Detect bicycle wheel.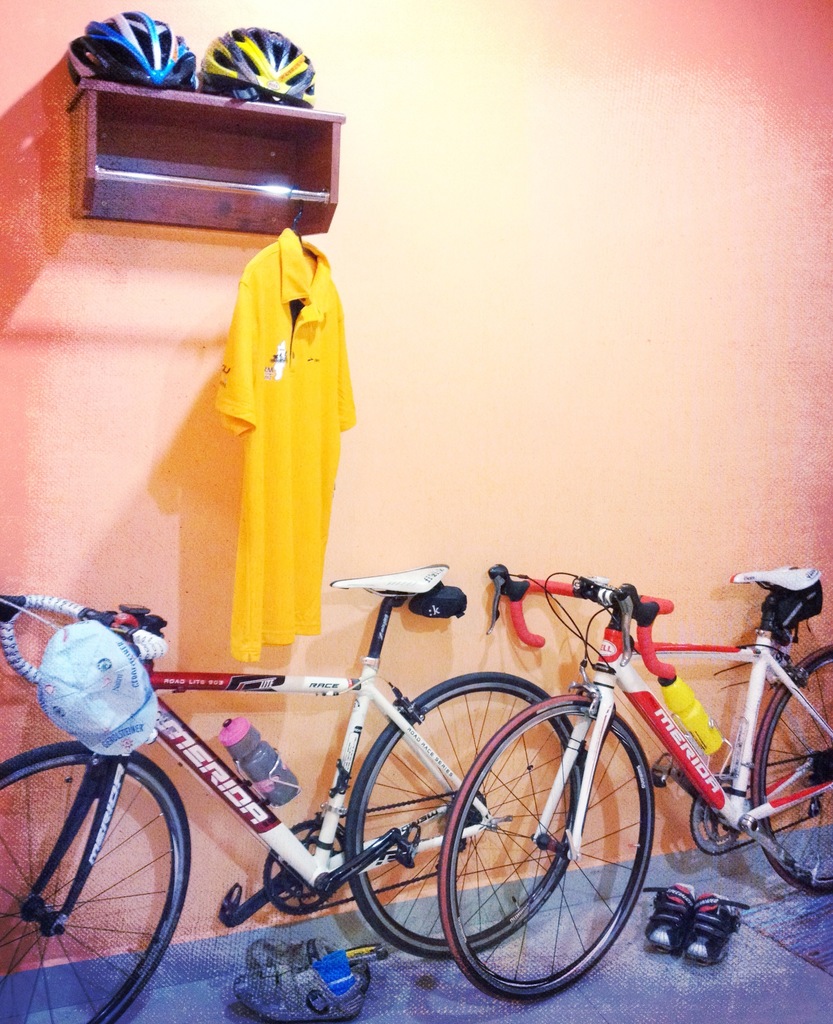
Detected at BBox(338, 678, 583, 955).
